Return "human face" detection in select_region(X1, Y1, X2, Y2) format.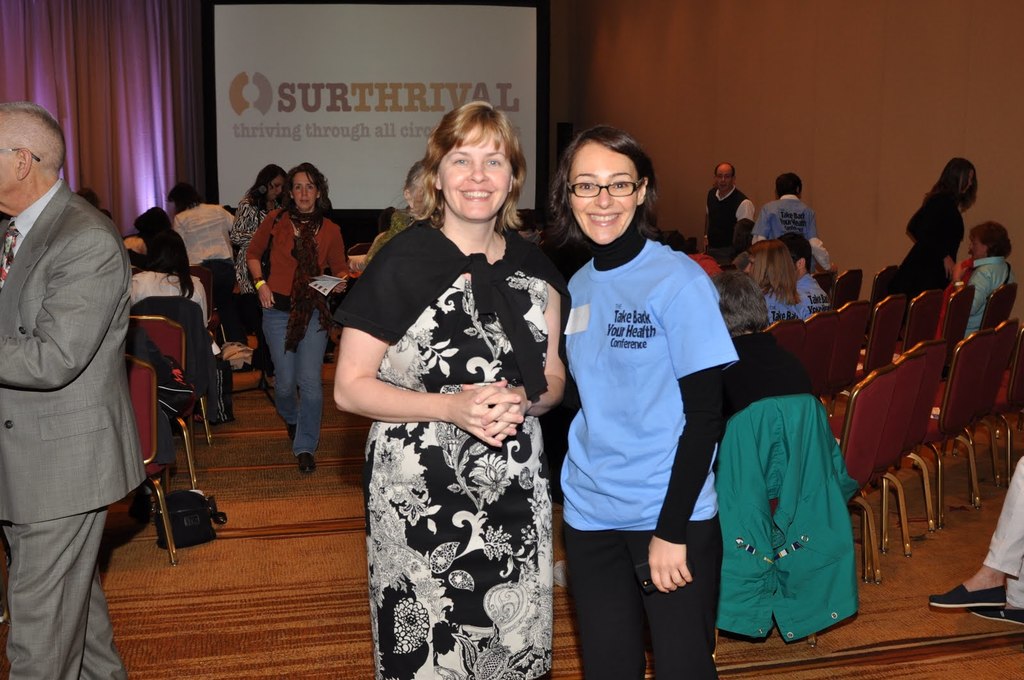
select_region(567, 142, 638, 244).
